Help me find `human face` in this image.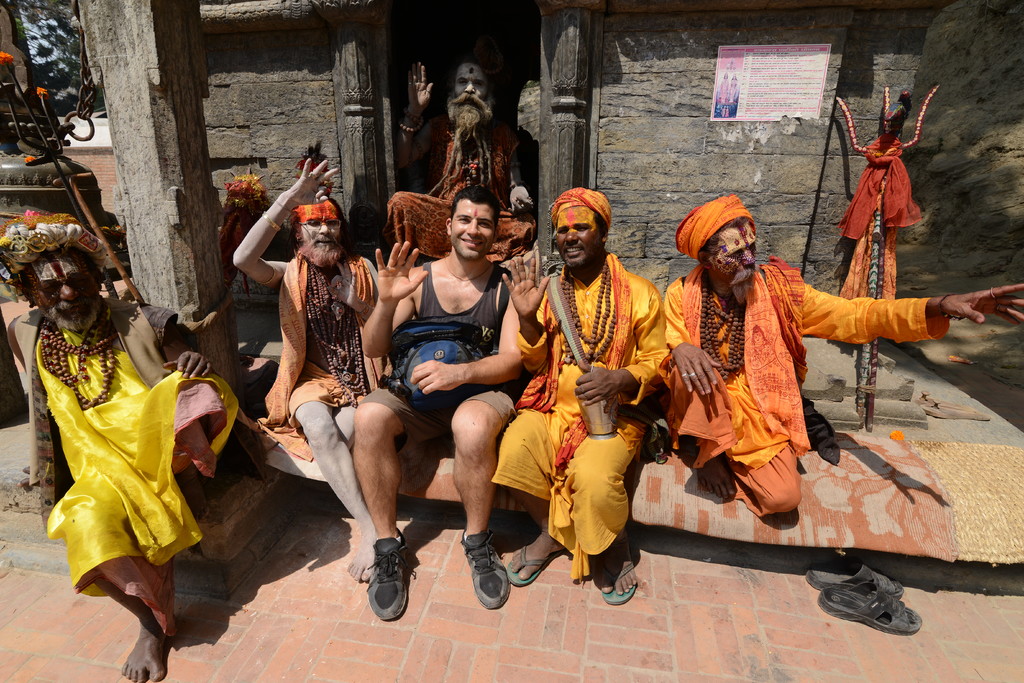
Found it: box=[707, 224, 758, 291].
